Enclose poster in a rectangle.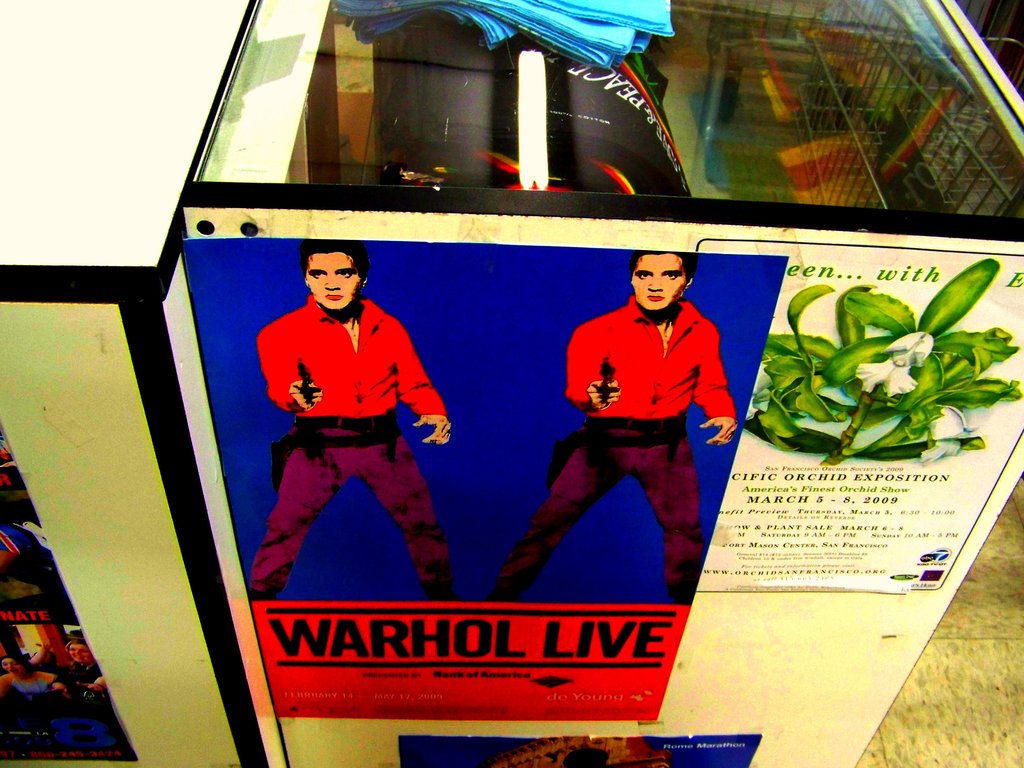
(0, 411, 134, 767).
